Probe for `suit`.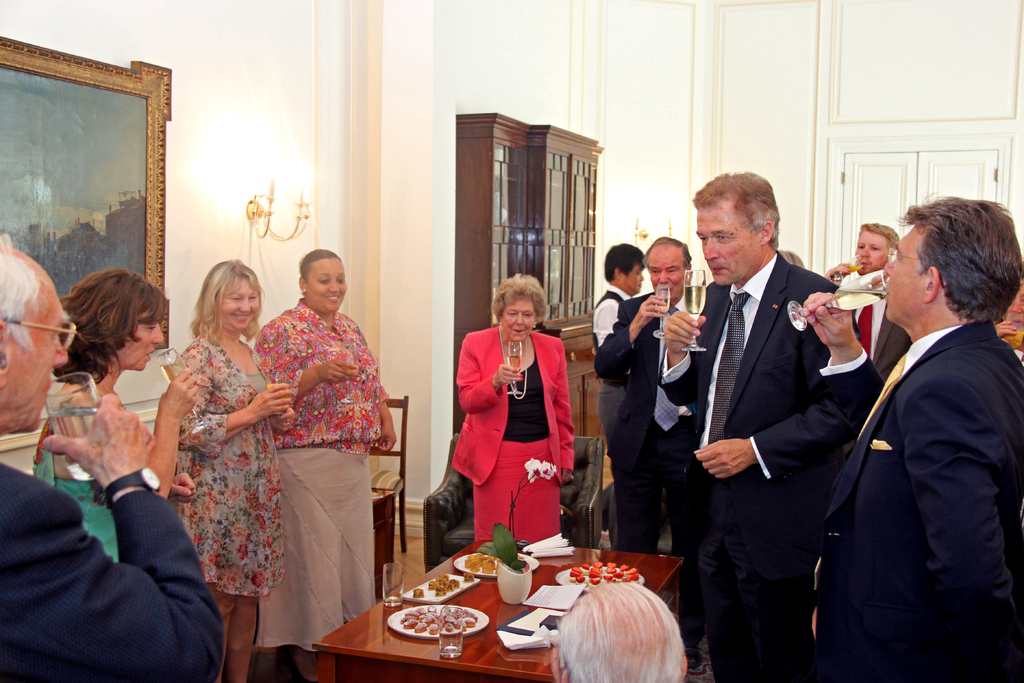
Probe result: box(653, 249, 861, 682).
